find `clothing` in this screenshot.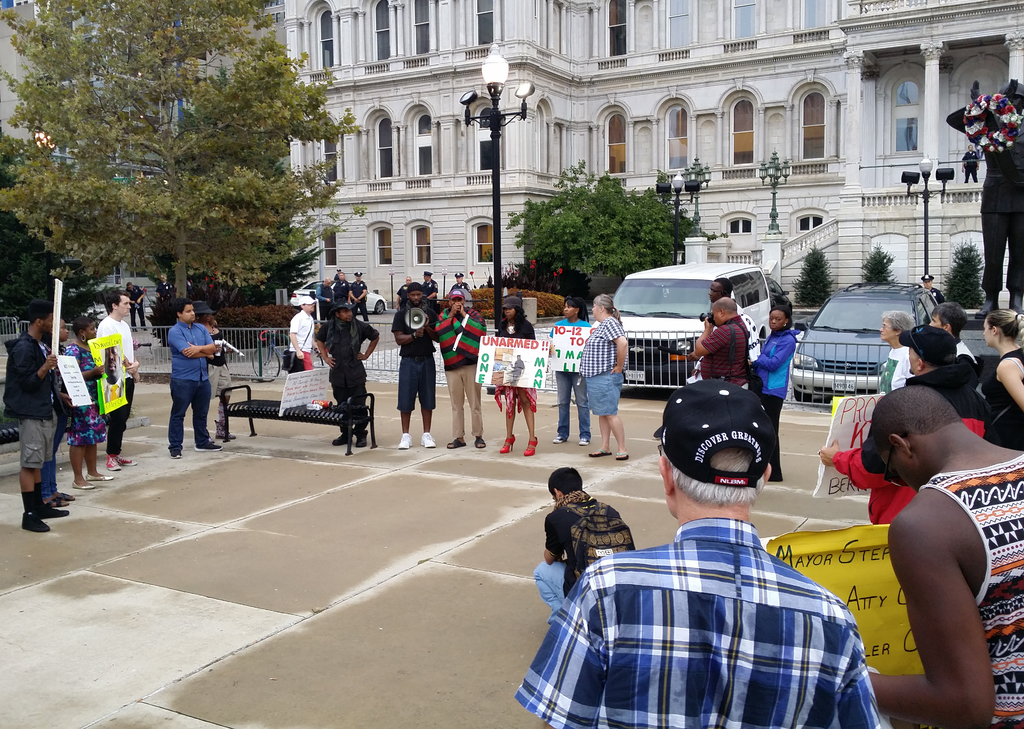
The bounding box for `clothing` is 947,102,1023,299.
